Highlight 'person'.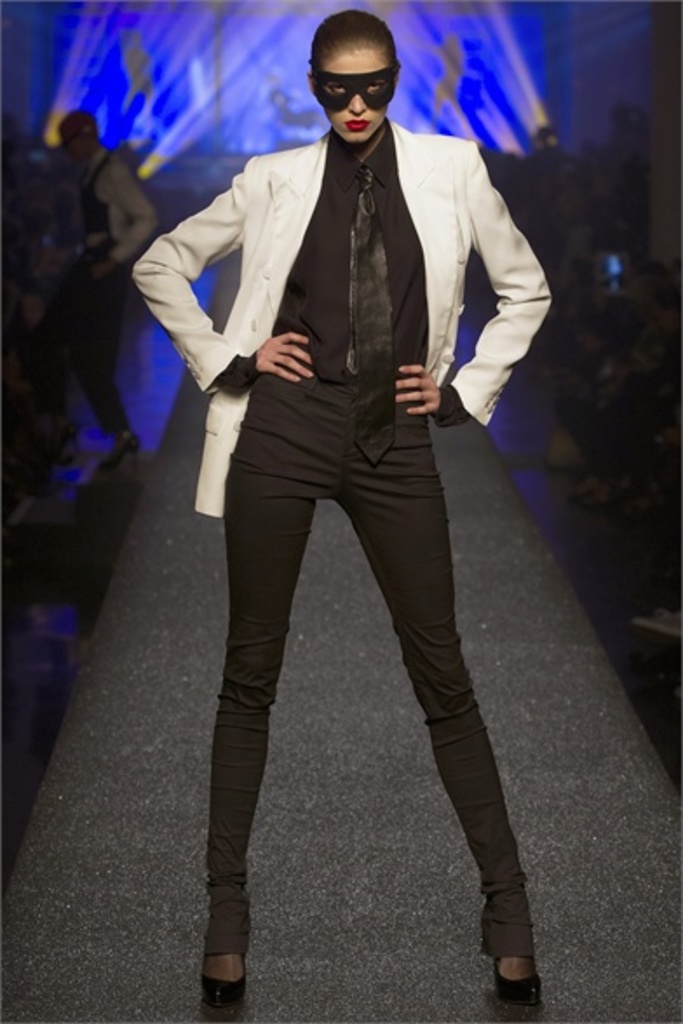
Highlighted region: 59:98:157:460.
